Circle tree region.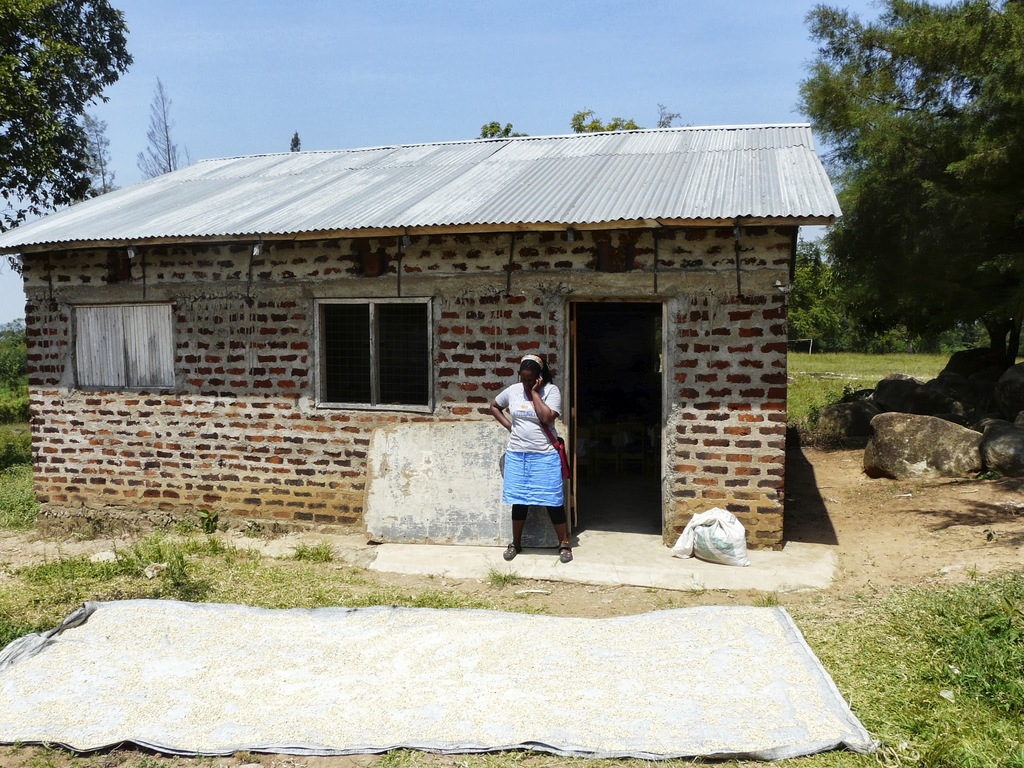
Region: bbox=[289, 131, 301, 152].
